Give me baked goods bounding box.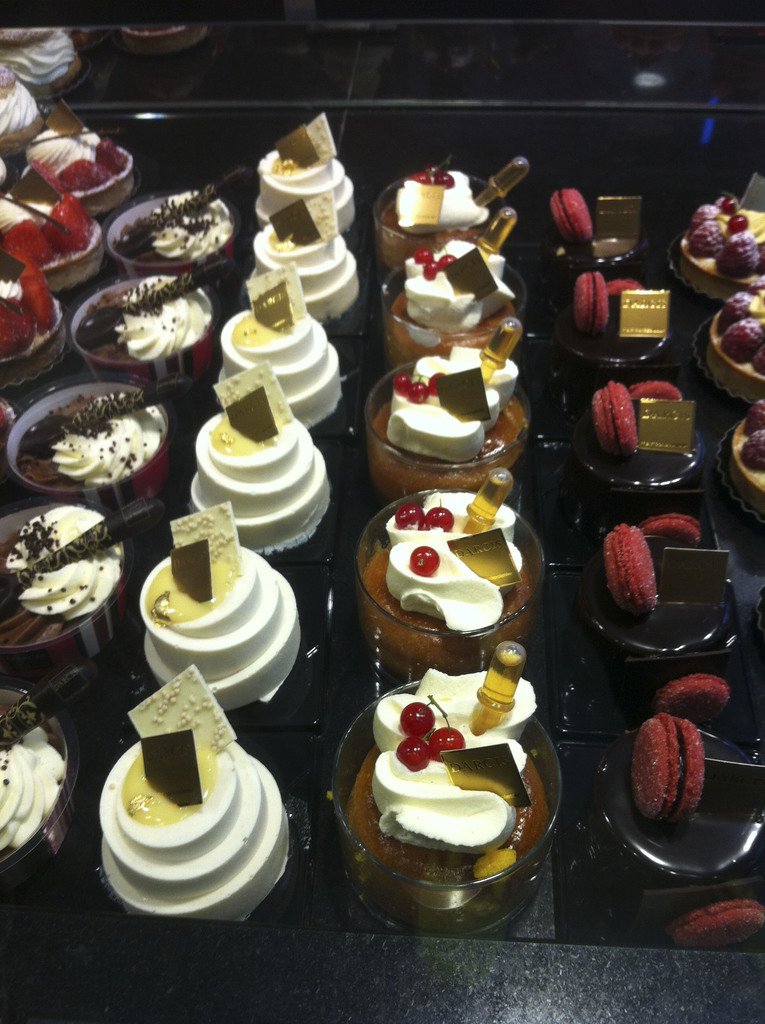
x1=16, y1=116, x2=133, y2=184.
